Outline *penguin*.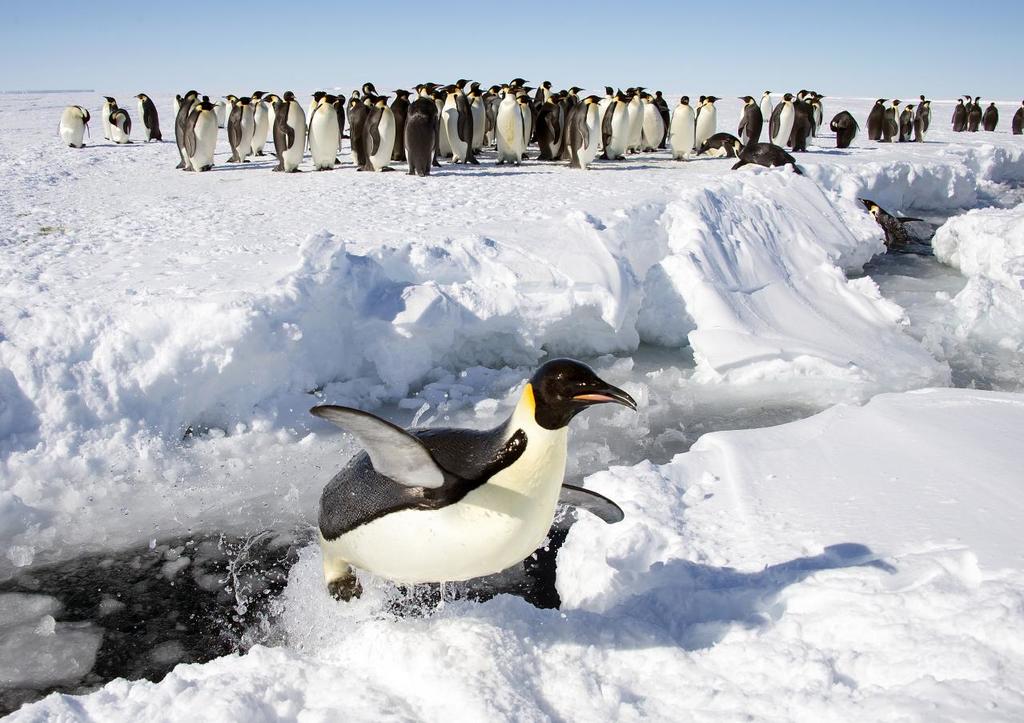
Outline: l=981, t=104, r=996, b=128.
